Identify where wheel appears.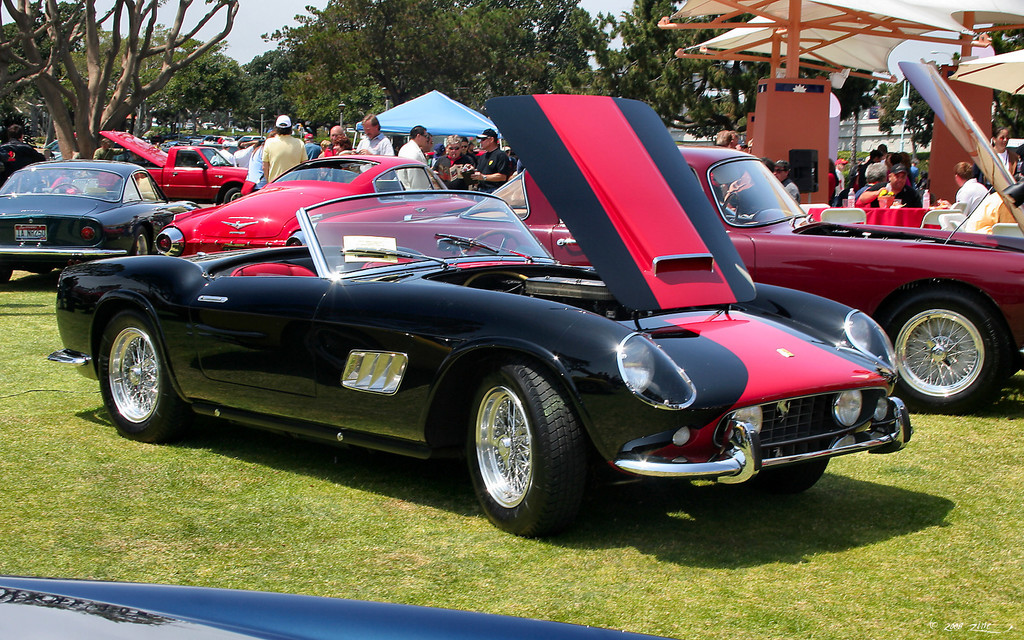
Appears at region(724, 189, 739, 223).
